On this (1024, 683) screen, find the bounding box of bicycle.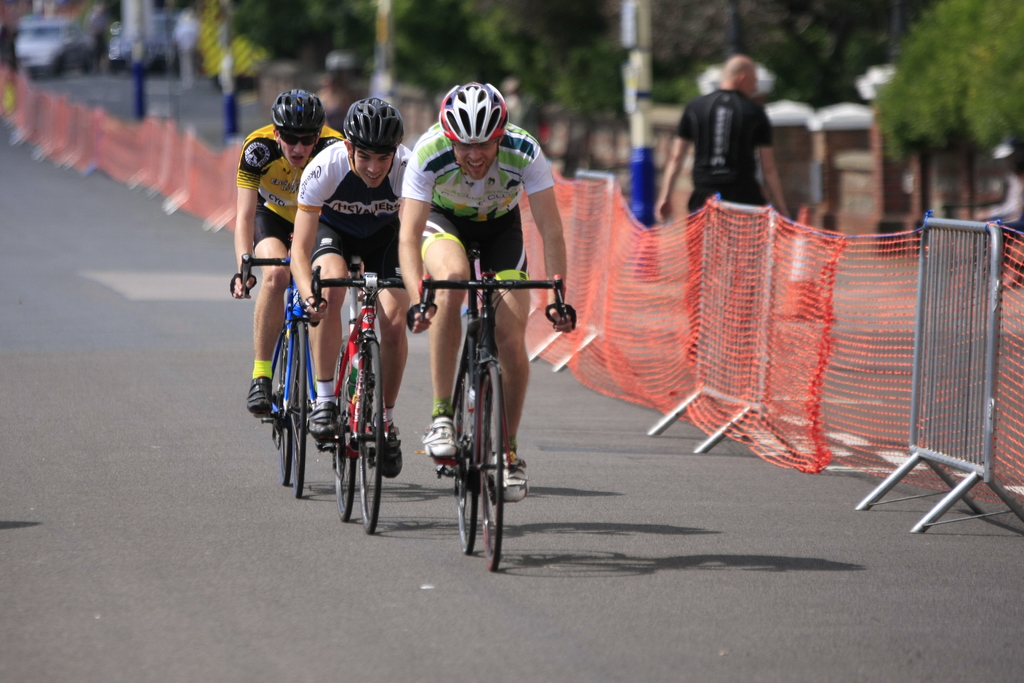
Bounding box: bbox=[308, 257, 433, 536].
